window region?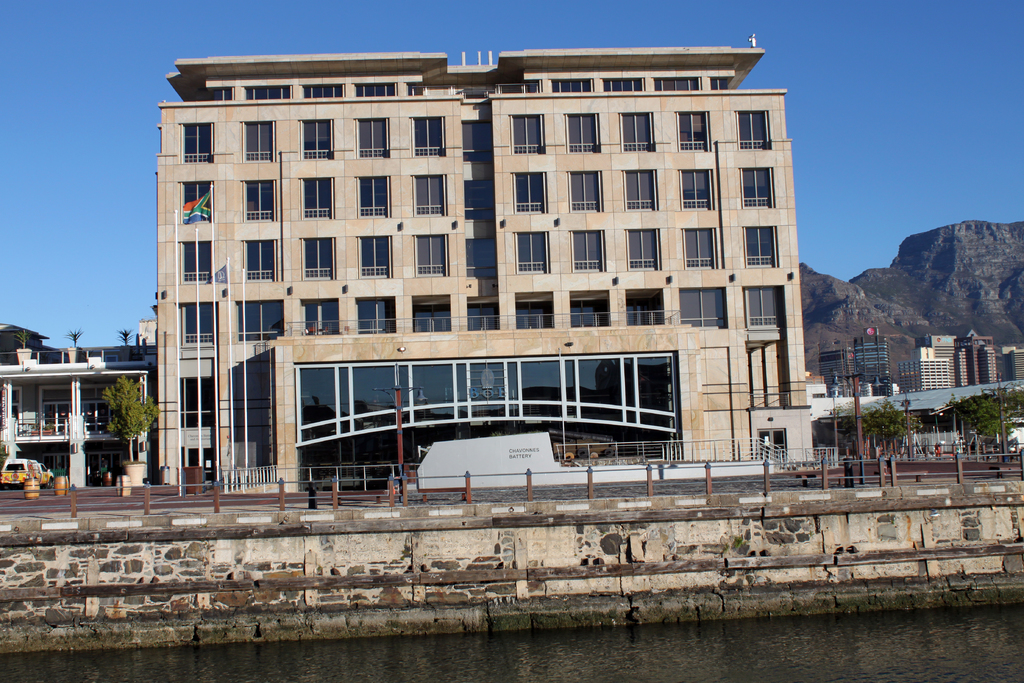
select_region(358, 119, 391, 160)
